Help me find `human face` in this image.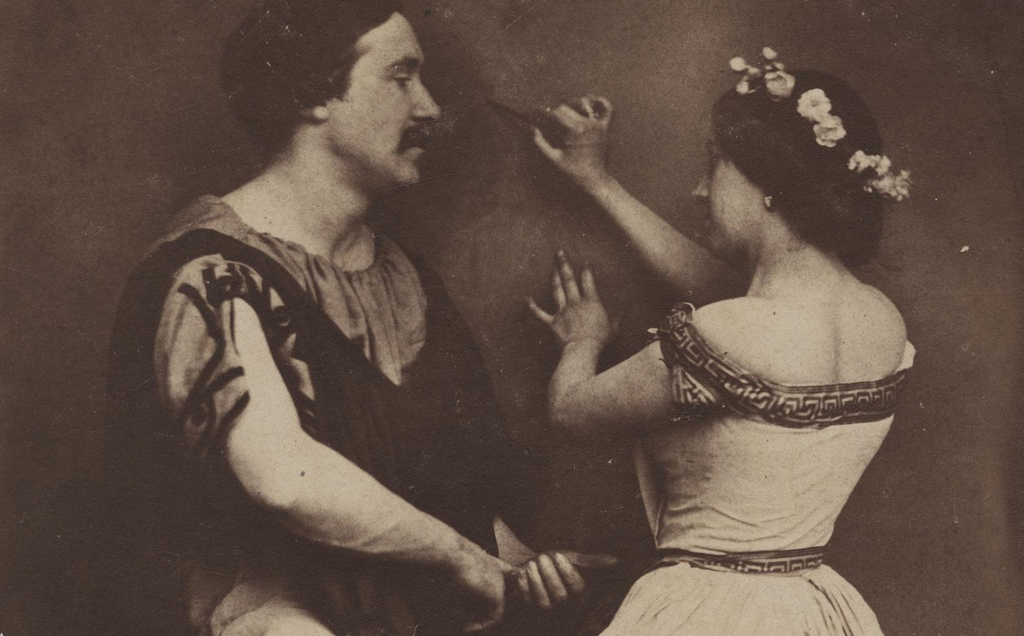
Found it: BBox(691, 130, 766, 249).
